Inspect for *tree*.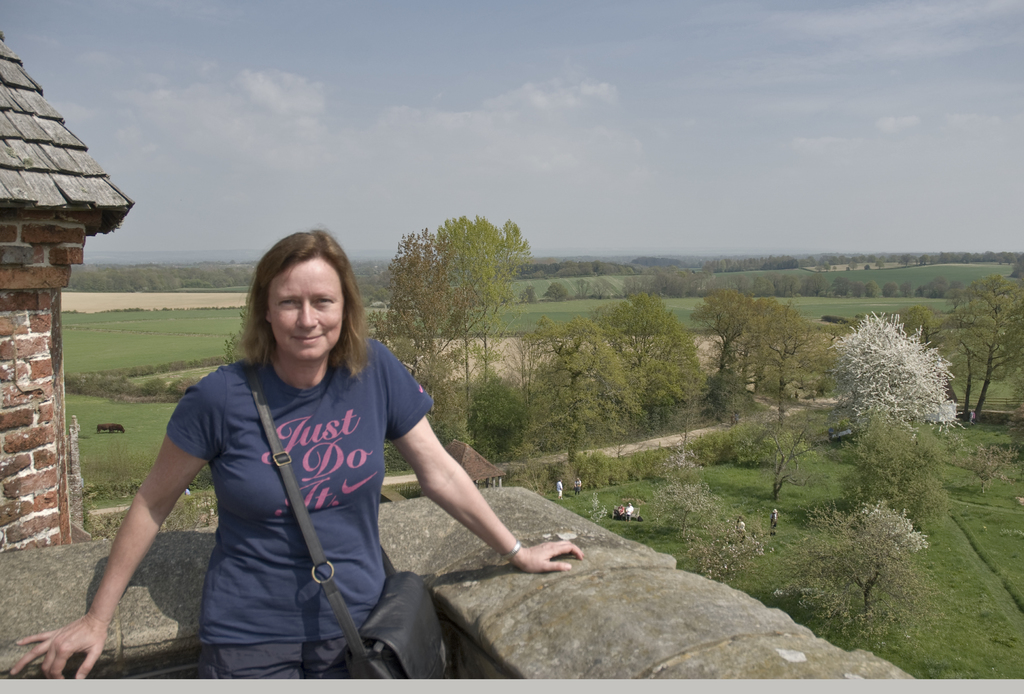
Inspection: locate(846, 258, 860, 271).
